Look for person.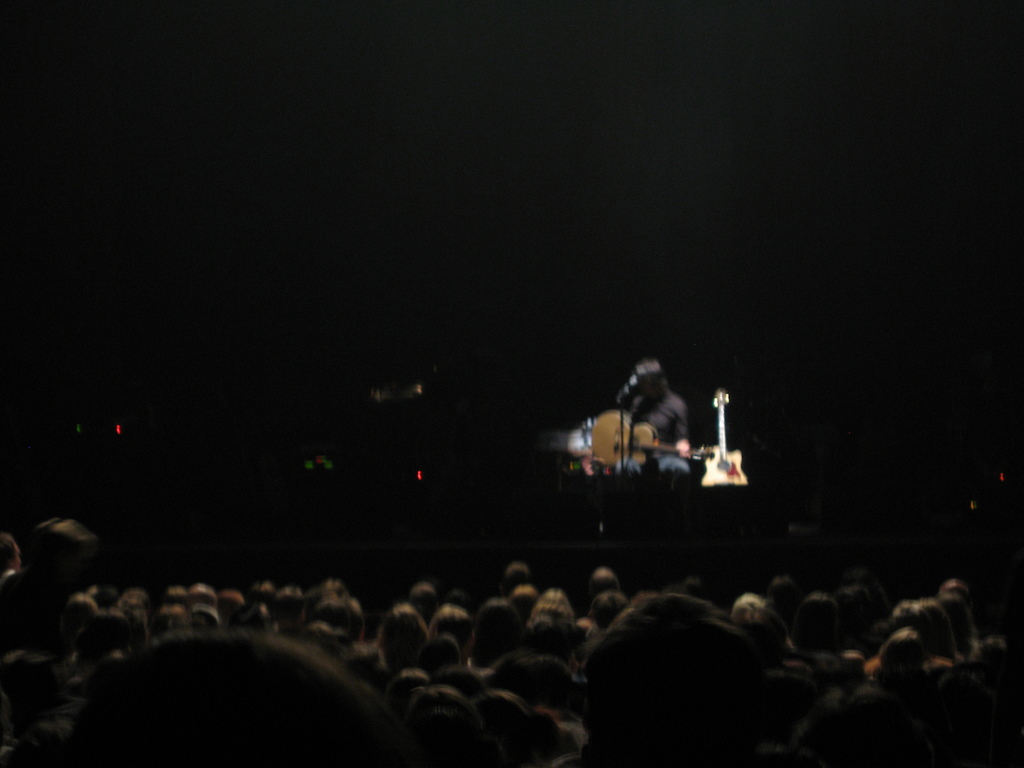
Found: (593, 363, 699, 471).
